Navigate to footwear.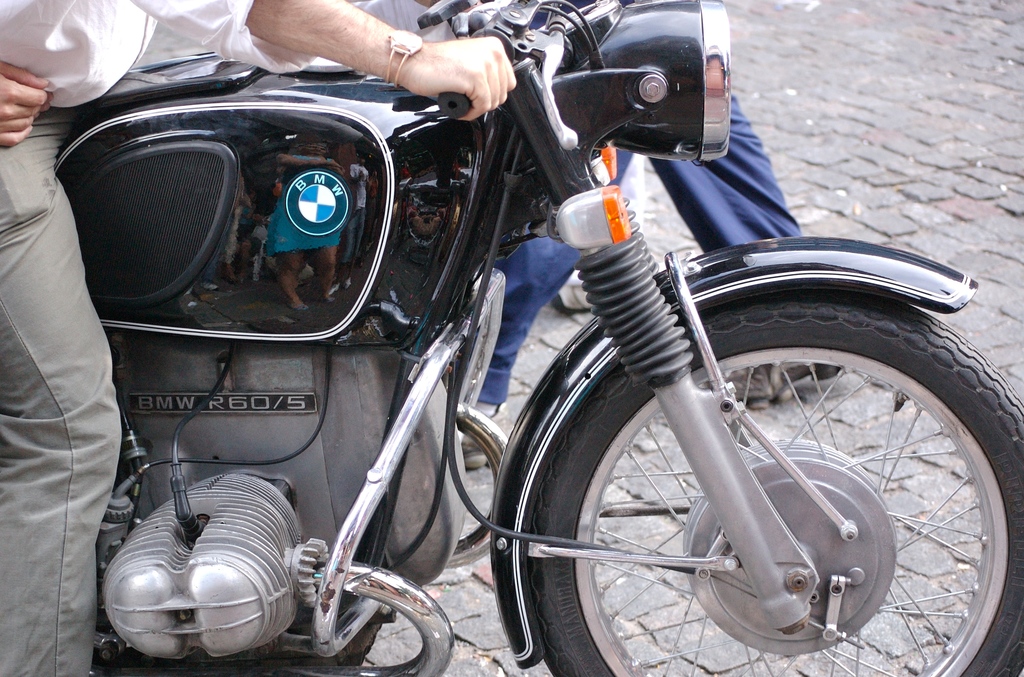
Navigation target: <box>727,356,835,410</box>.
